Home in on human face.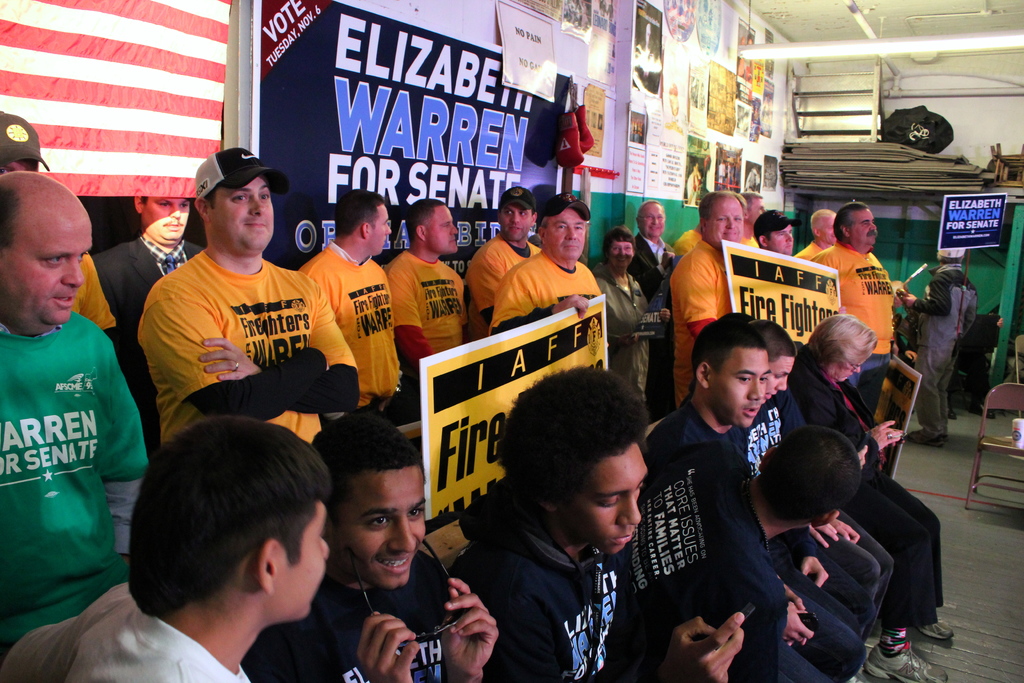
Homed in at pyautogui.locateOnScreen(219, 176, 276, 254).
